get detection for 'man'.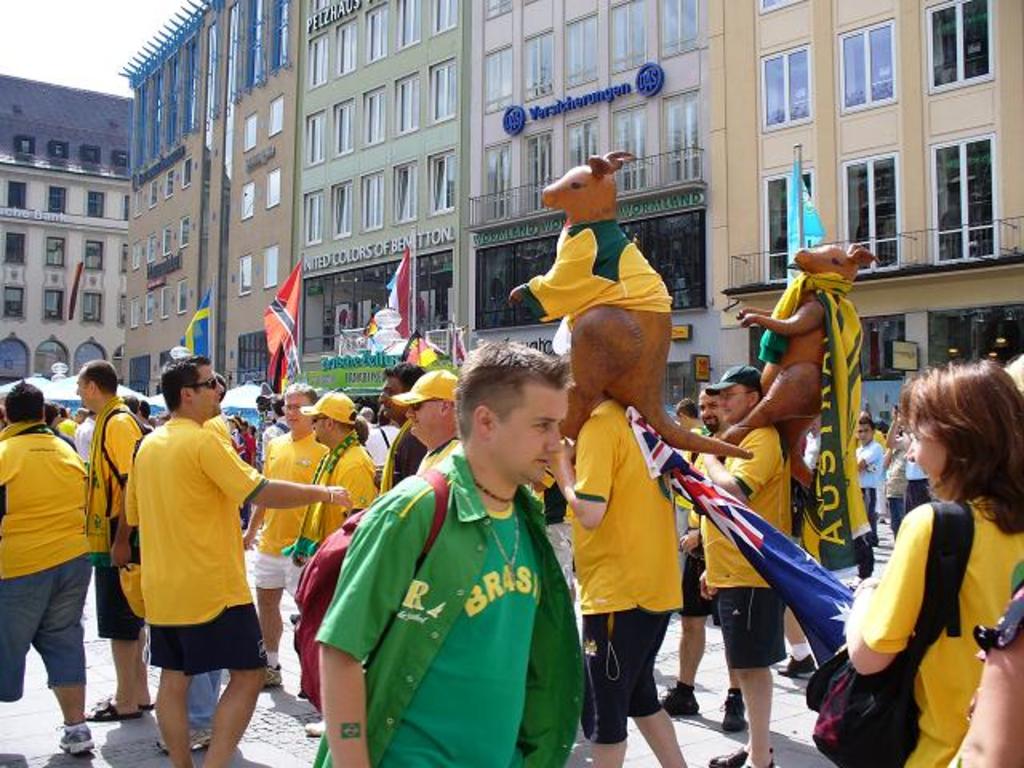
Detection: crop(562, 379, 720, 765).
